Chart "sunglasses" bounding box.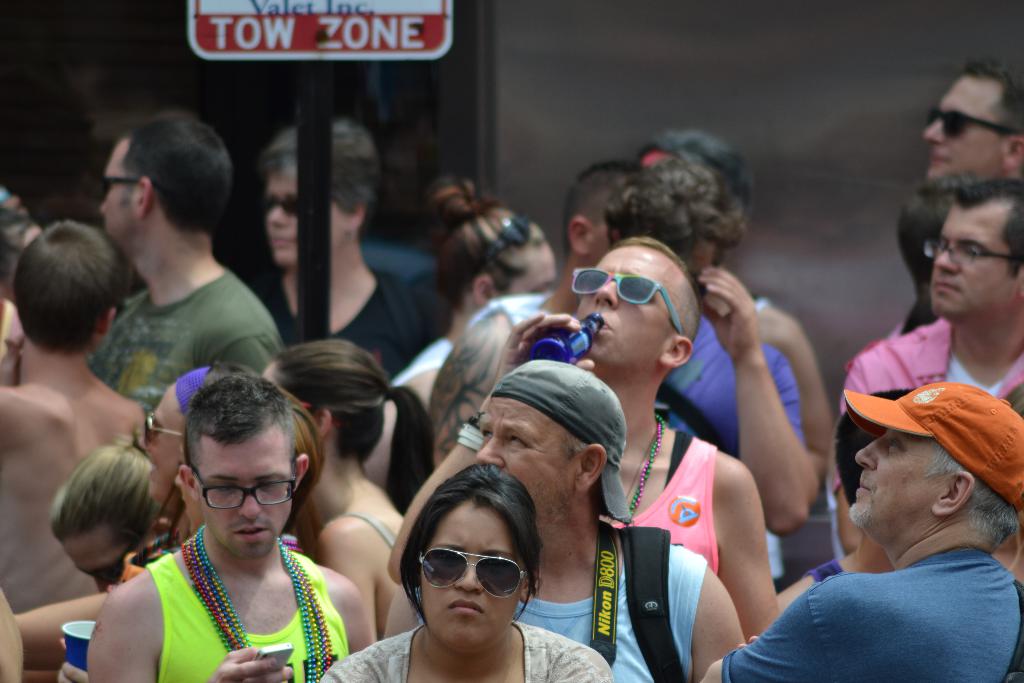
Charted: detection(97, 174, 138, 202).
